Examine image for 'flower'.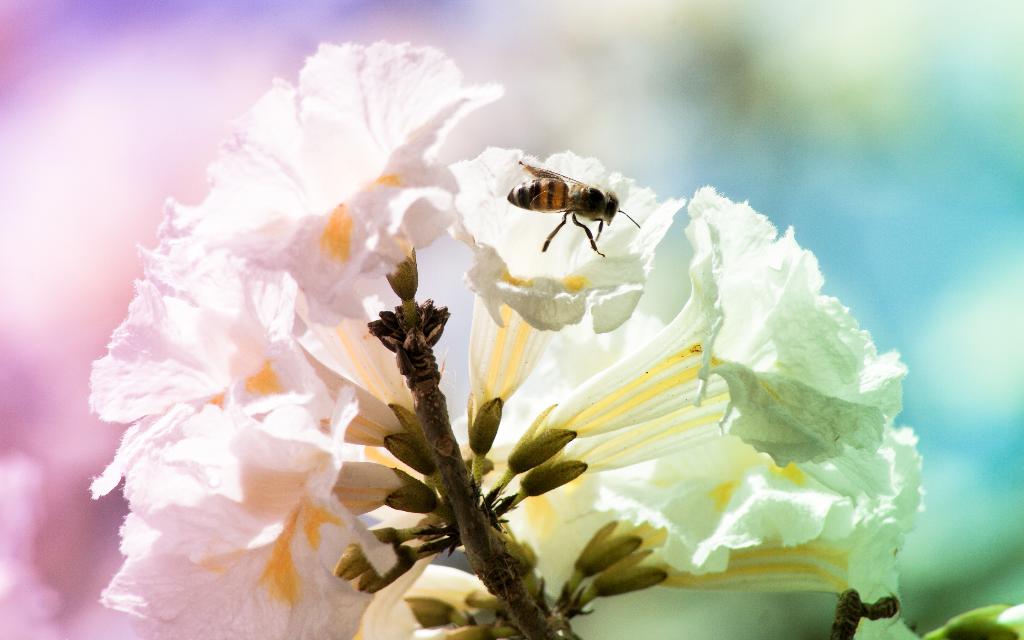
Examination result: x1=524, y1=181, x2=918, y2=639.
